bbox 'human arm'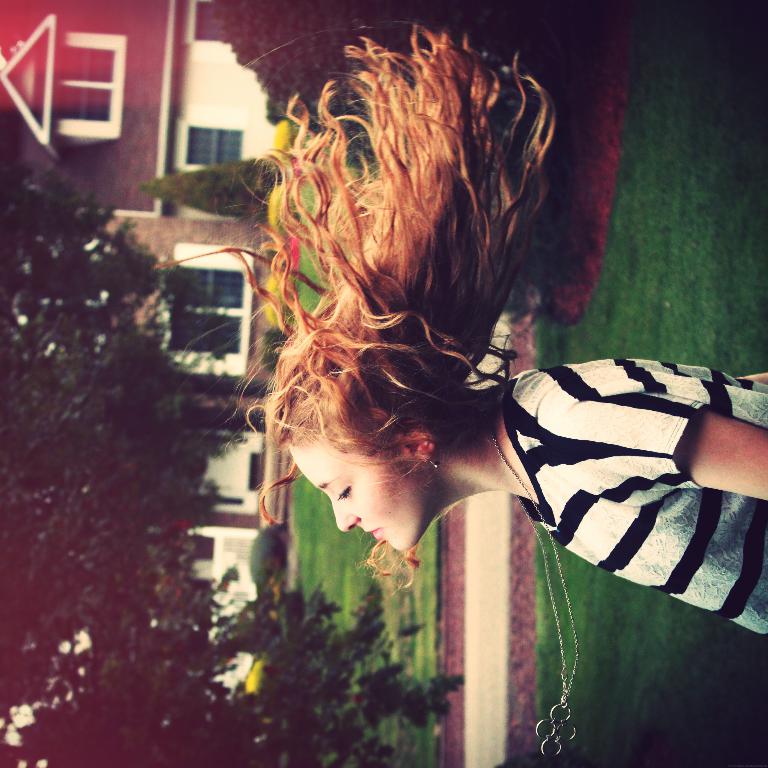
region(543, 404, 767, 504)
